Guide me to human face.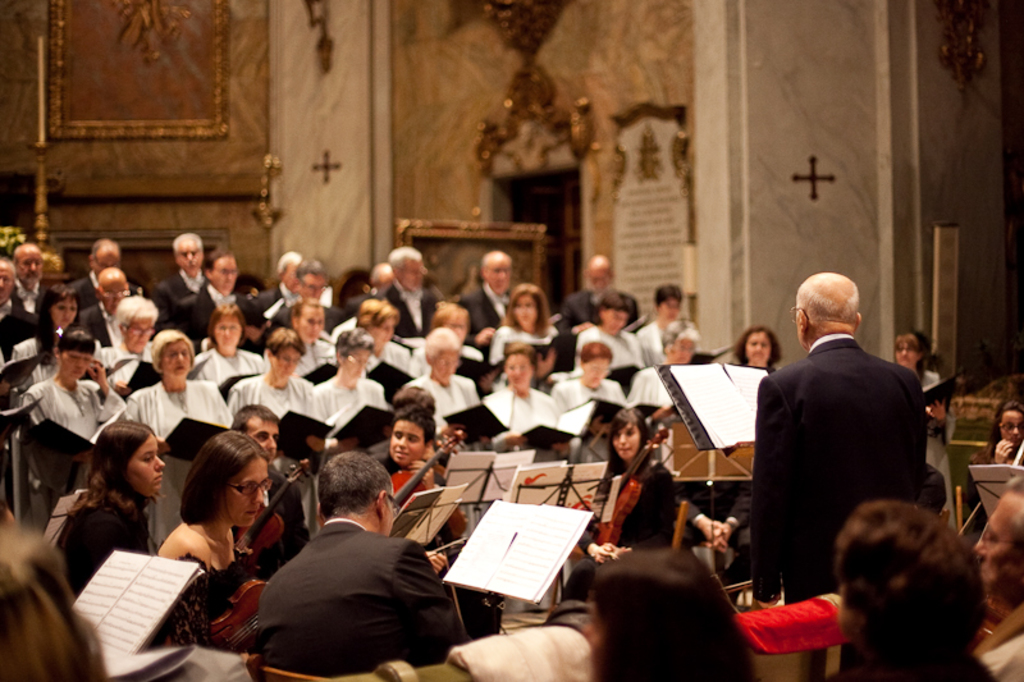
Guidance: bbox=(589, 265, 612, 289).
